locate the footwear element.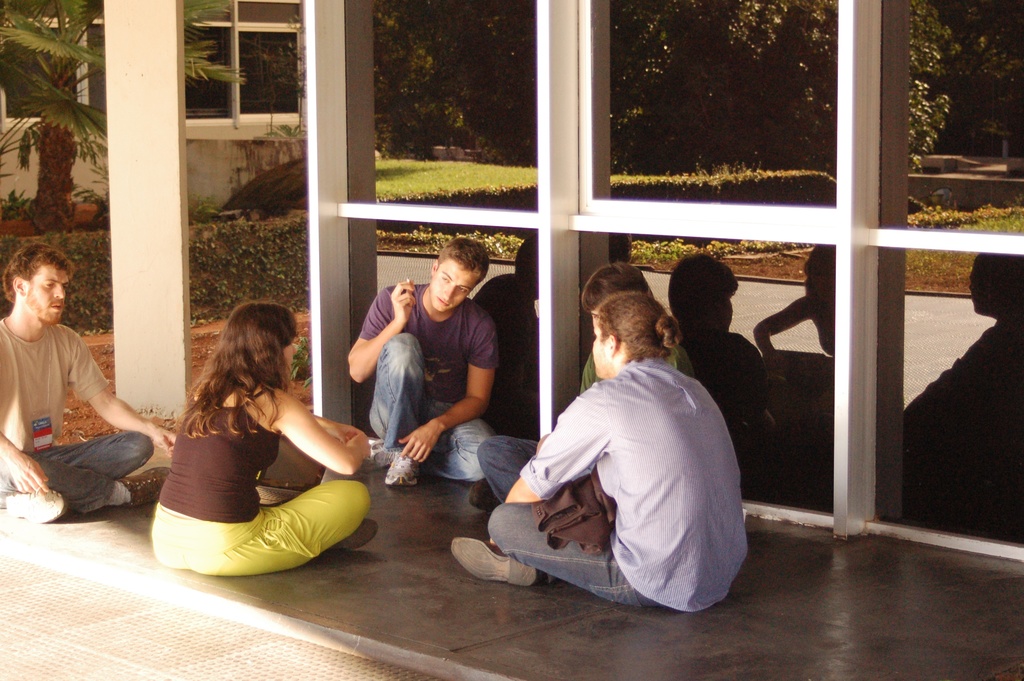
Element bbox: <bbox>116, 468, 175, 506</bbox>.
